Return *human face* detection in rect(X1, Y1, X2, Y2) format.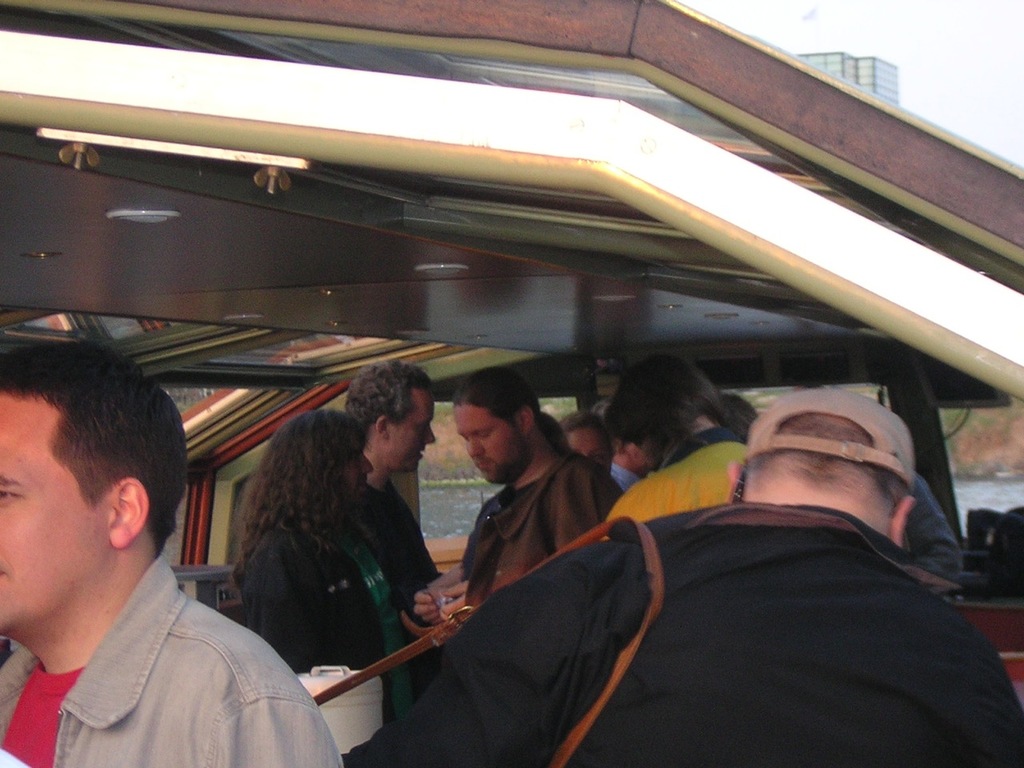
rect(563, 426, 609, 470).
